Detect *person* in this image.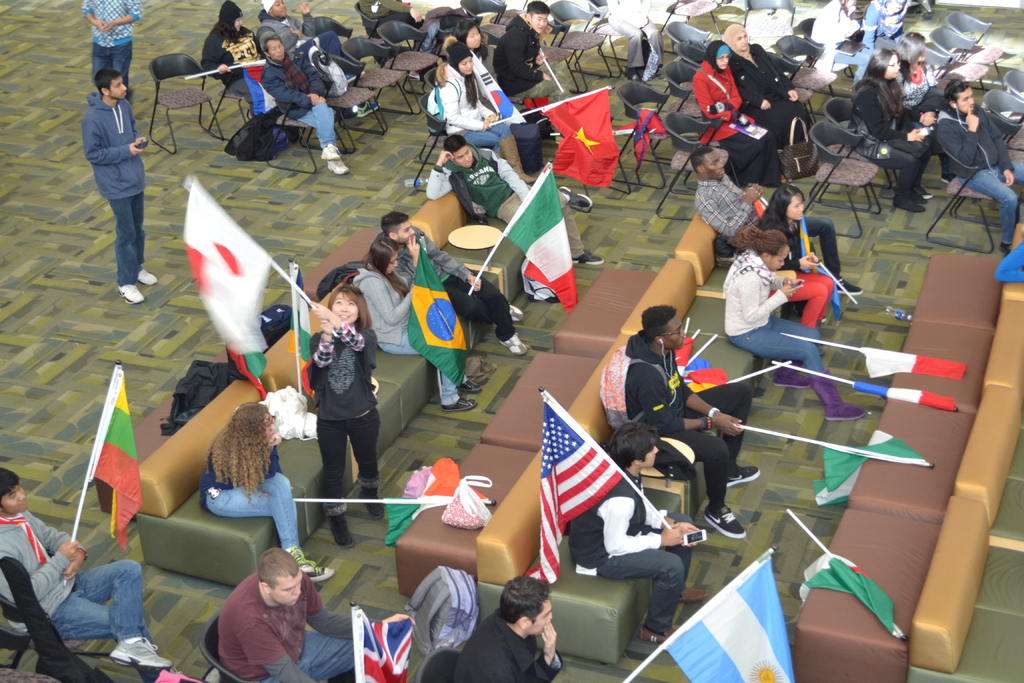
Detection: <region>202, 0, 273, 121</region>.
